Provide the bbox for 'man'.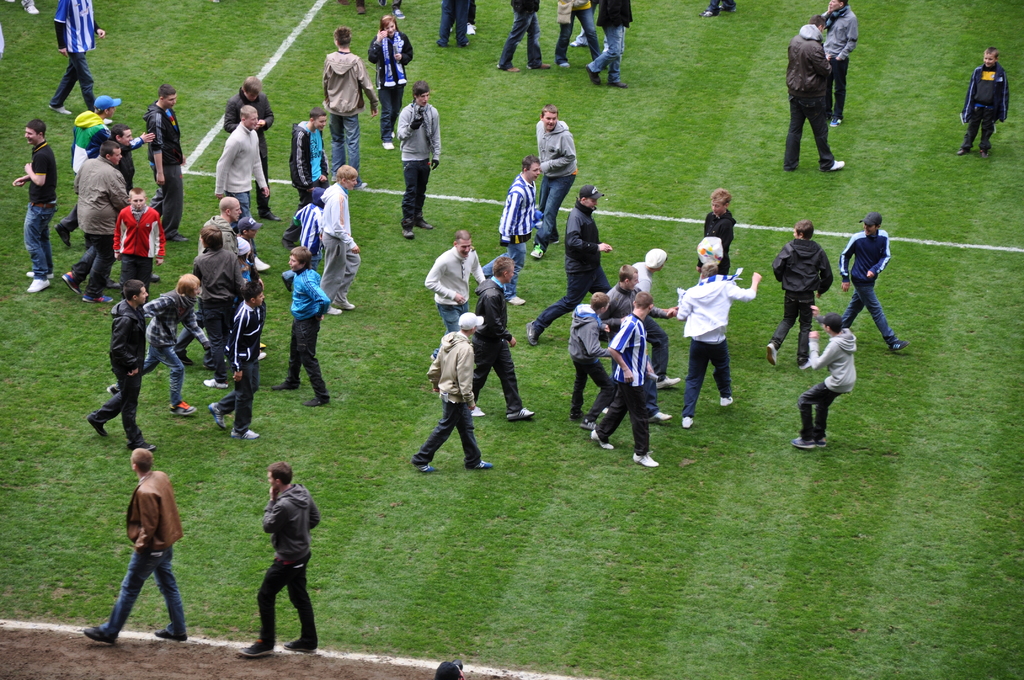
region(562, 289, 614, 419).
